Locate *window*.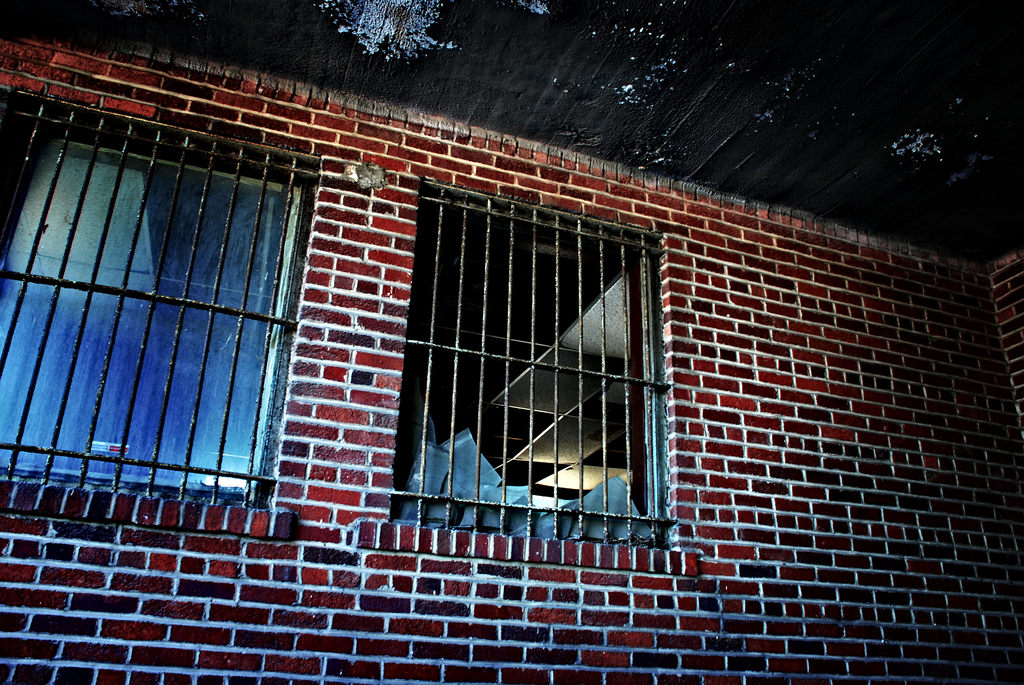
Bounding box: (left=388, top=176, right=669, bottom=551).
